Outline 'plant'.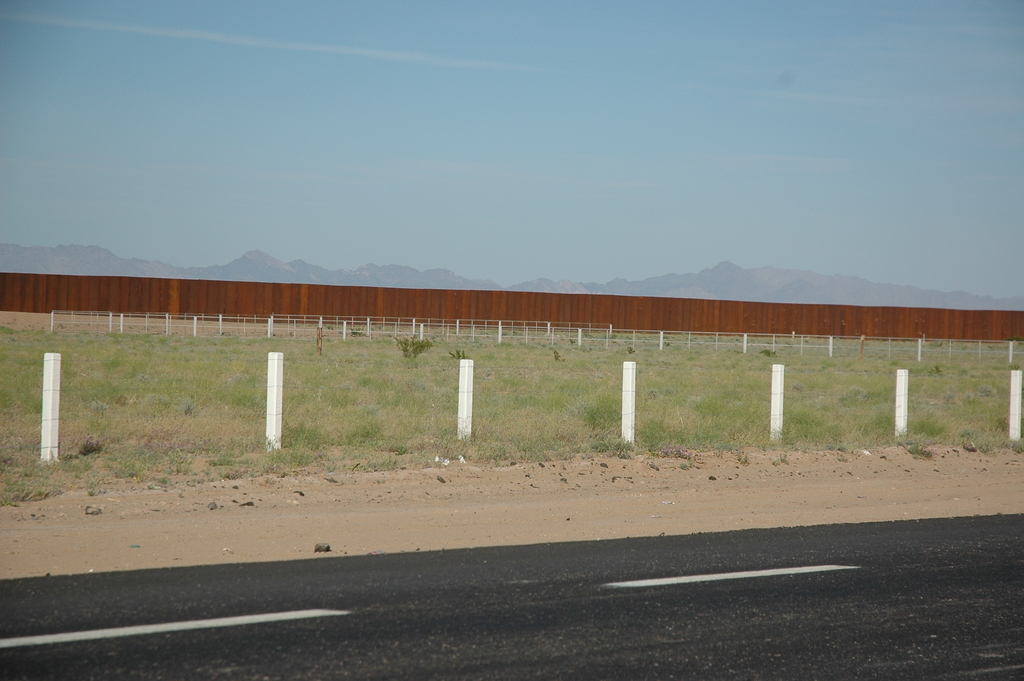
Outline: box=[185, 393, 204, 416].
